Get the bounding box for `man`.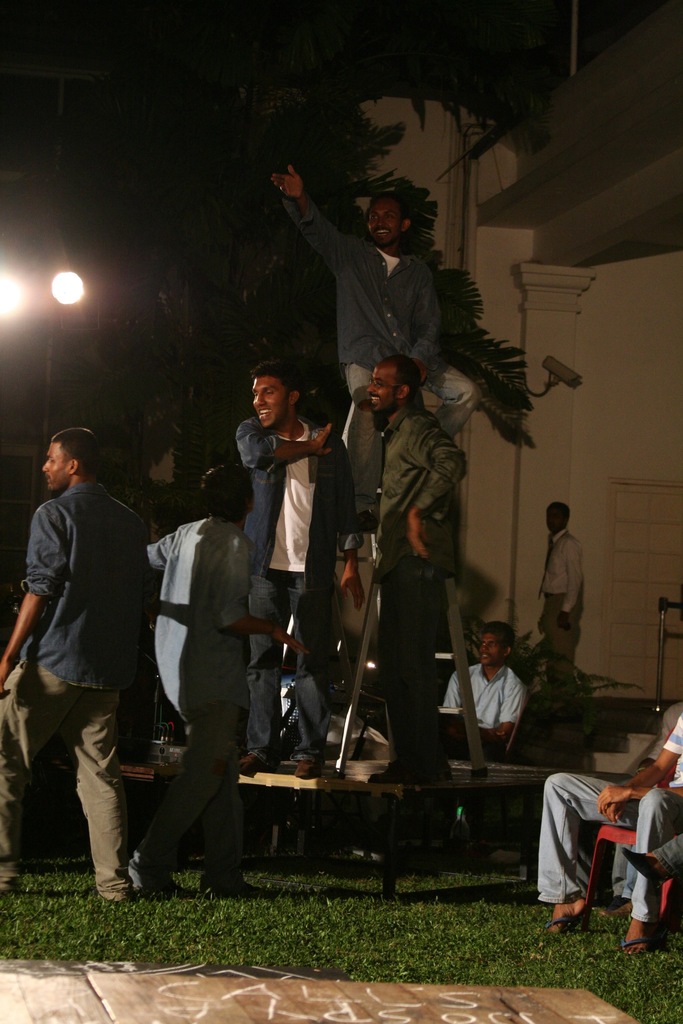
270:157:484:404.
